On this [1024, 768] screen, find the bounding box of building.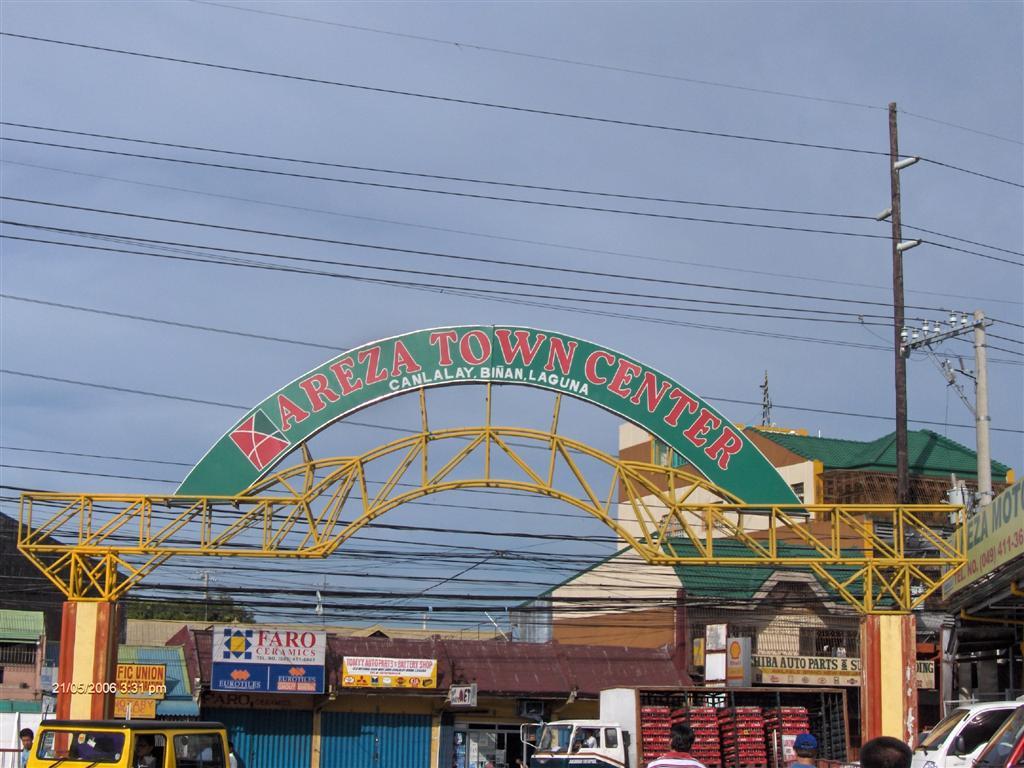
Bounding box: <box>552,423,1021,672</box>.
